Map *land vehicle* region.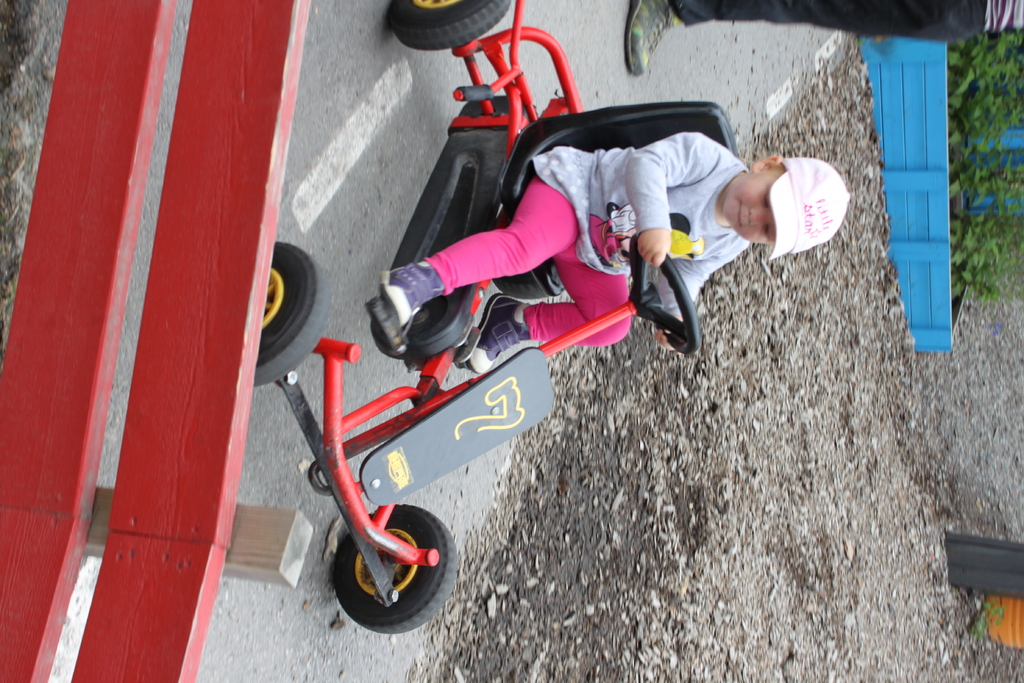
Mapped to detection(254, 43, 780, 623).
